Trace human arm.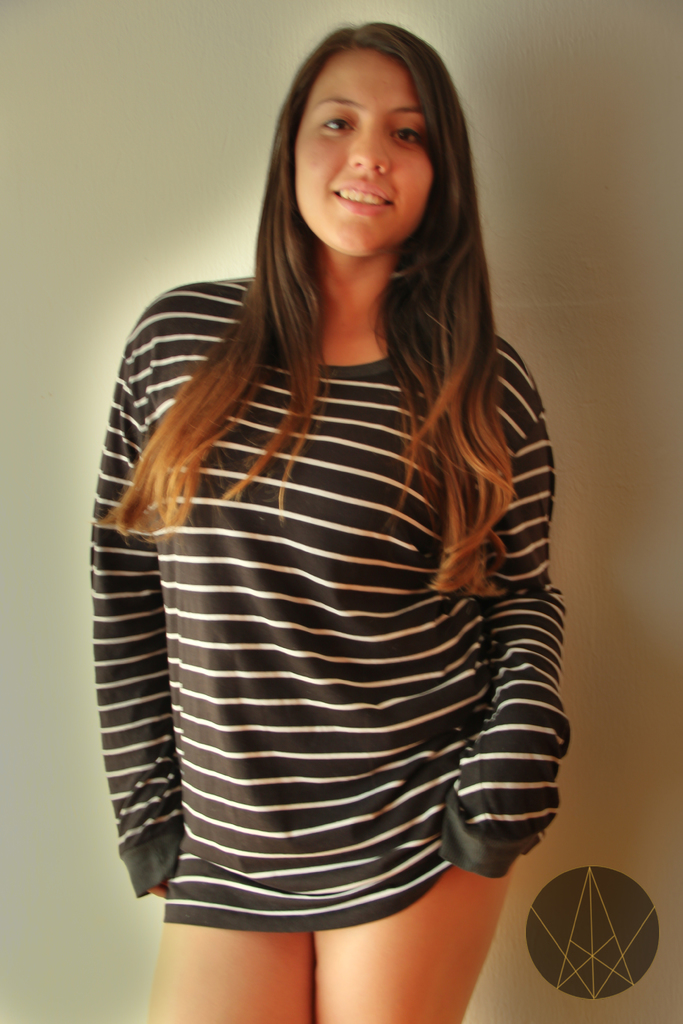
Traced to [92, 361, 183, 896].
